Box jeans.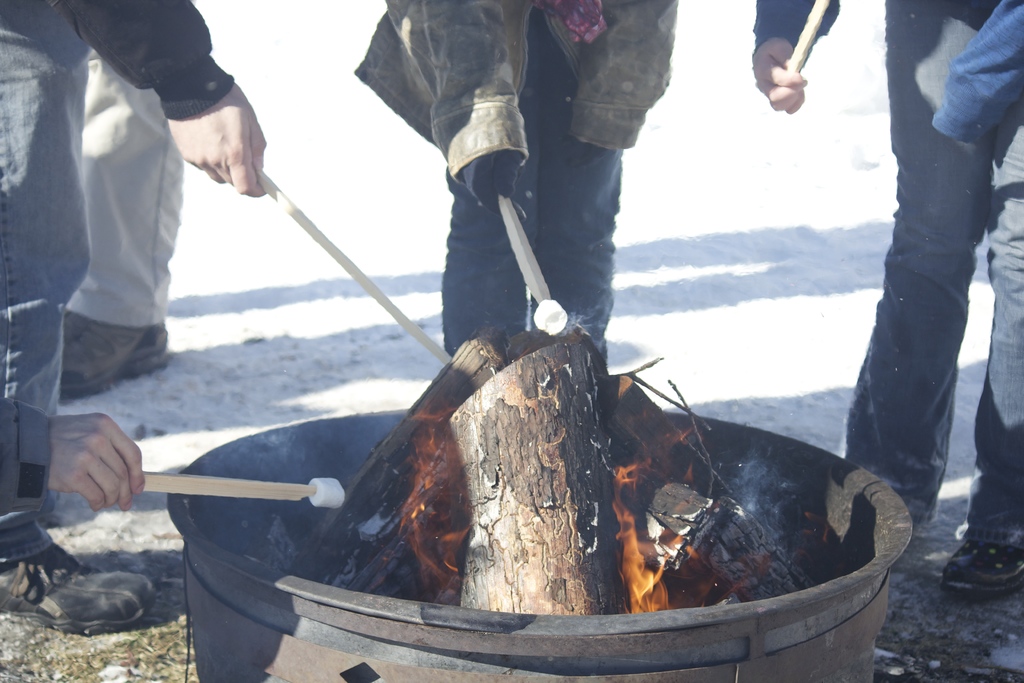
rect(848, 0, 993, 520).
